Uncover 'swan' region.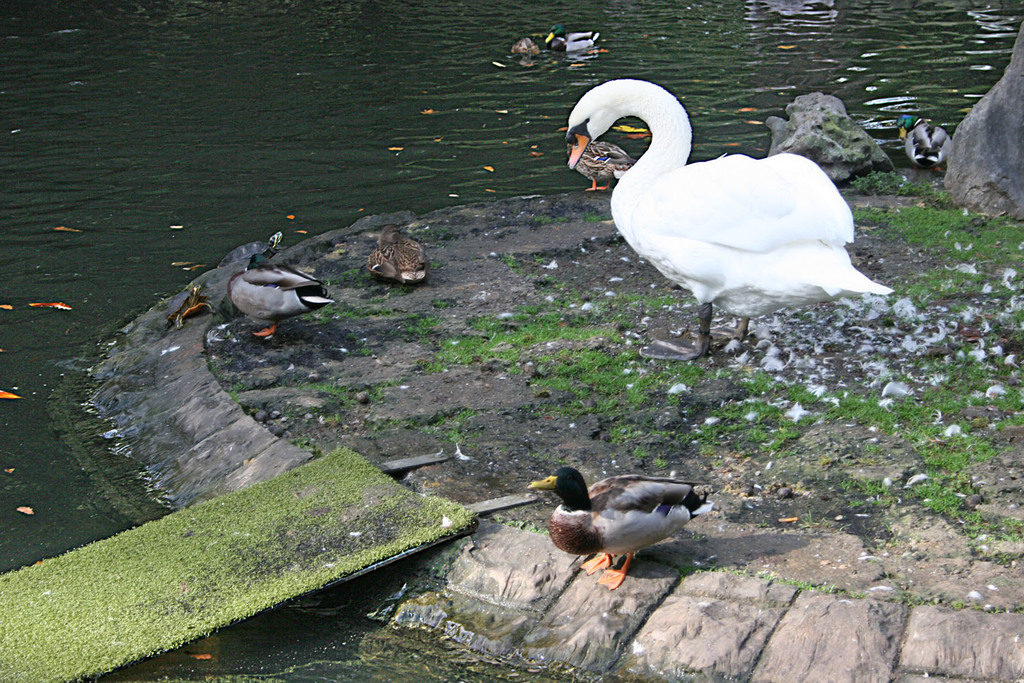
Uncovered: 555 73 900 364.
